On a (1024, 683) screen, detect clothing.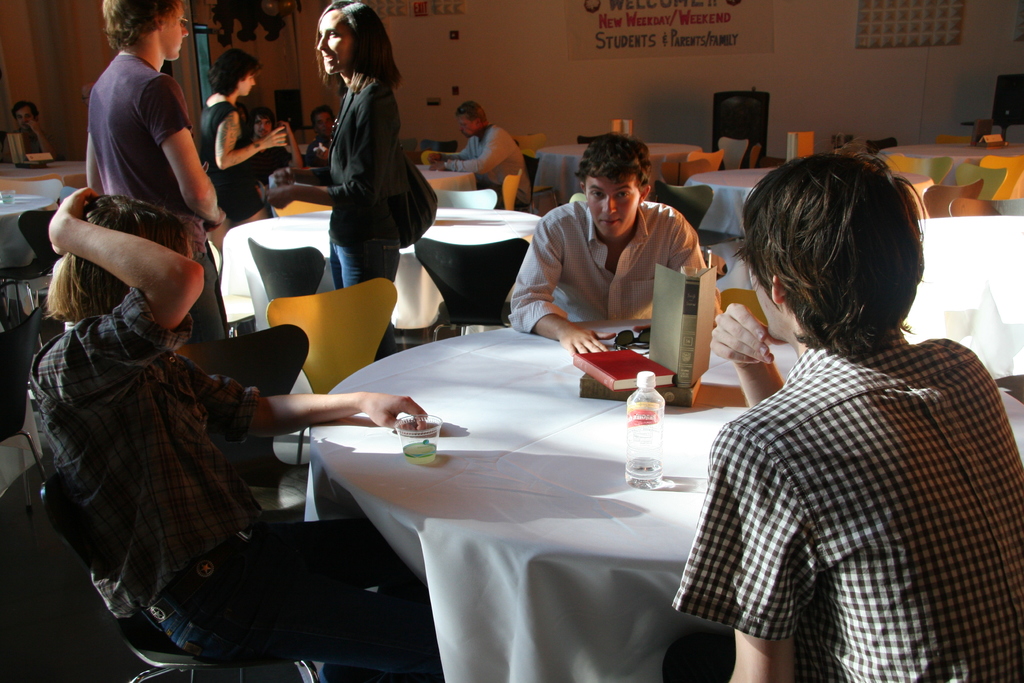
crop(3, 120, 58, 167).
